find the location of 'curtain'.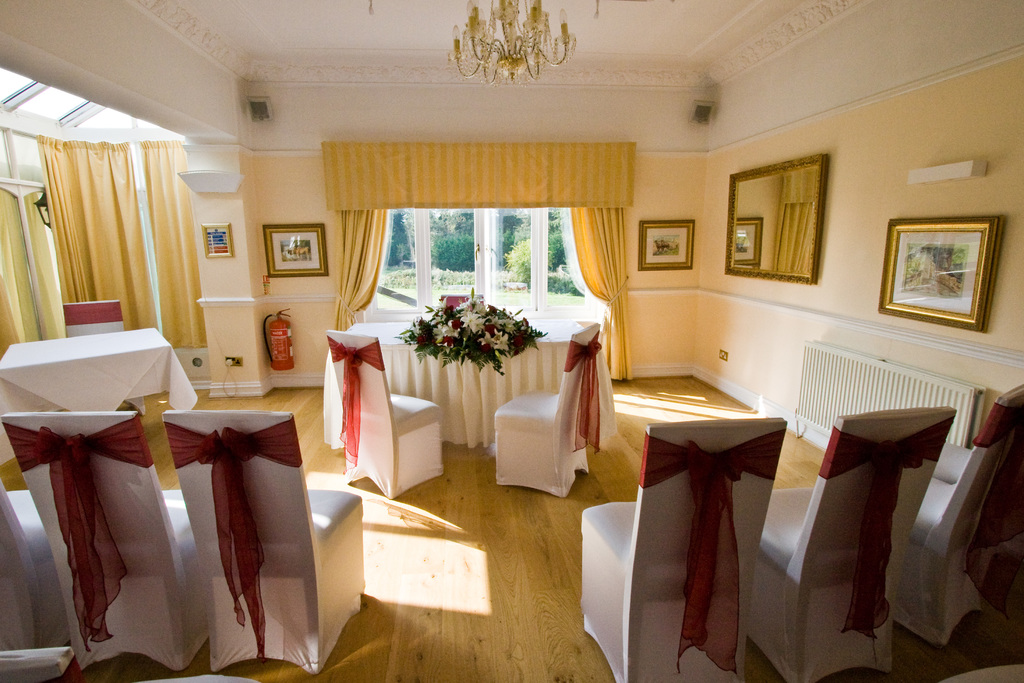
Location: pyautogui.locateOnScreen(572, 192, 630, 386).
